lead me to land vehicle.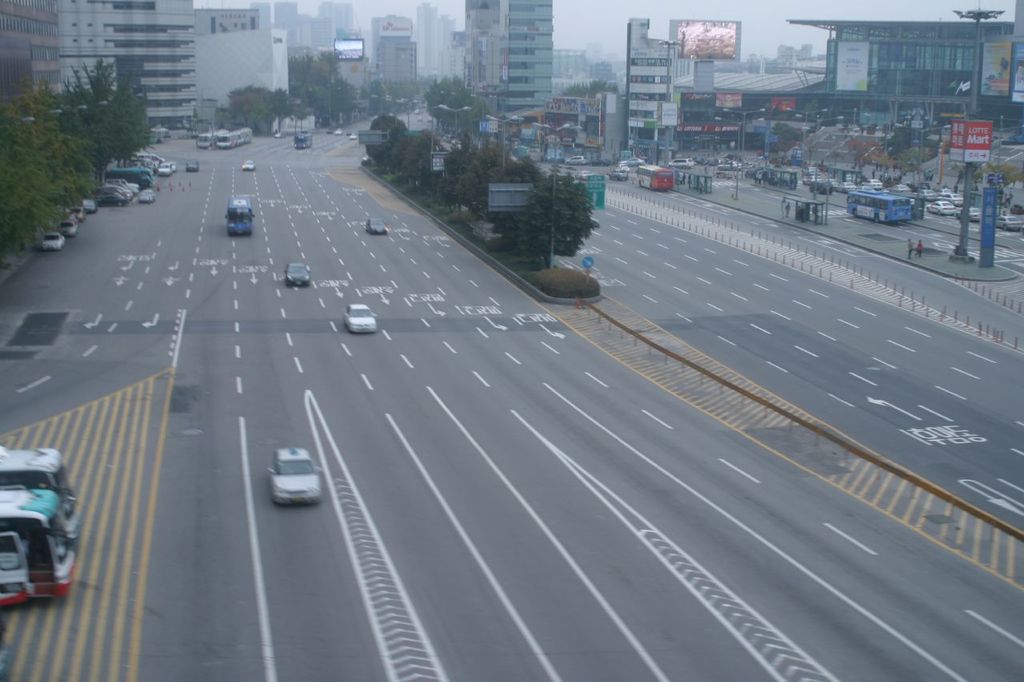
Lead to (x1=332, y1=125, x2=344, y2=138).
